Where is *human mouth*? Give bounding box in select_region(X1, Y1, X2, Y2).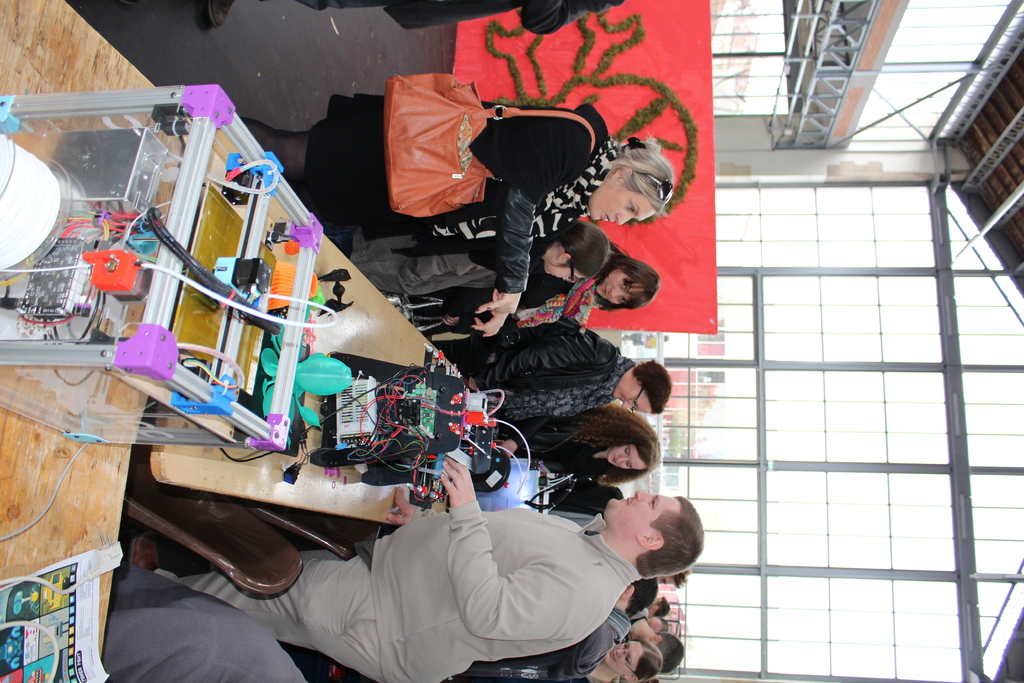
select_region(601, 211, 612, 222).
